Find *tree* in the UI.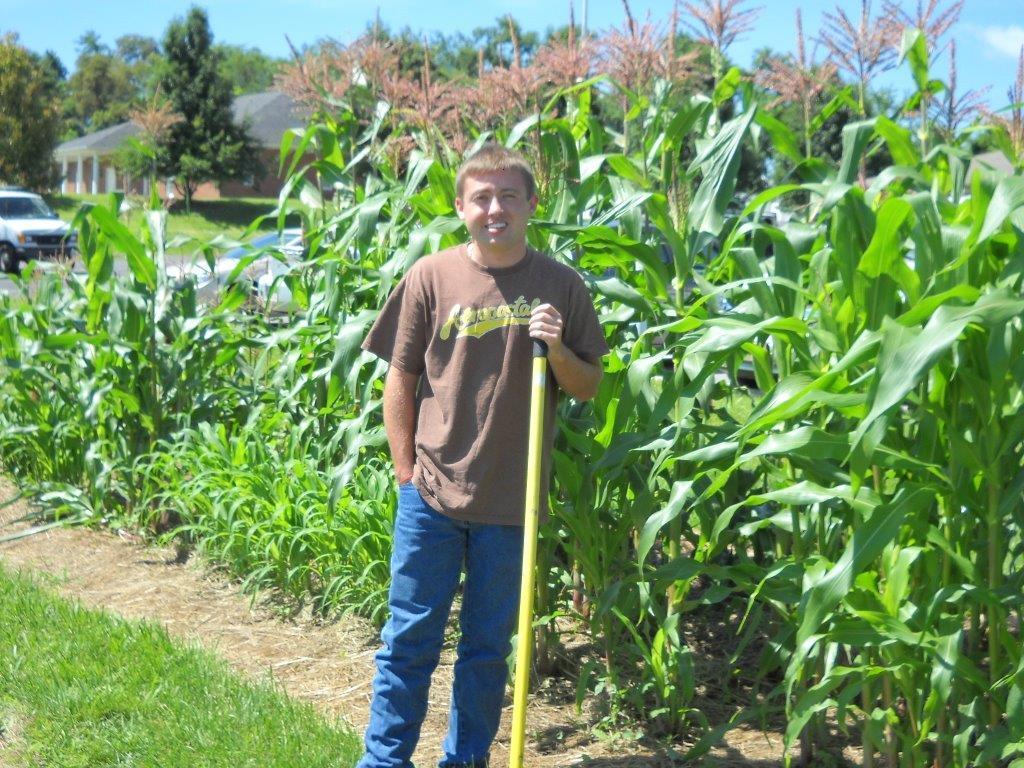
UI element at {"left": 119, "top": 0, "right": 275, "bottom": 218}.
